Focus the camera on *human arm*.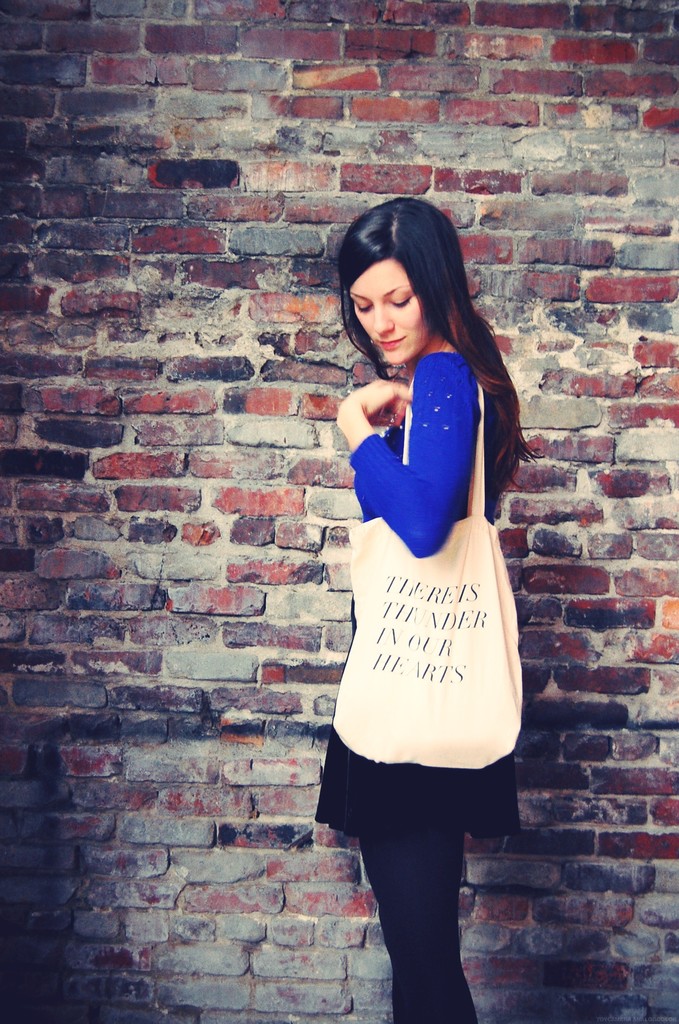
Focus region: Rect(343, 355, 493, 580).
